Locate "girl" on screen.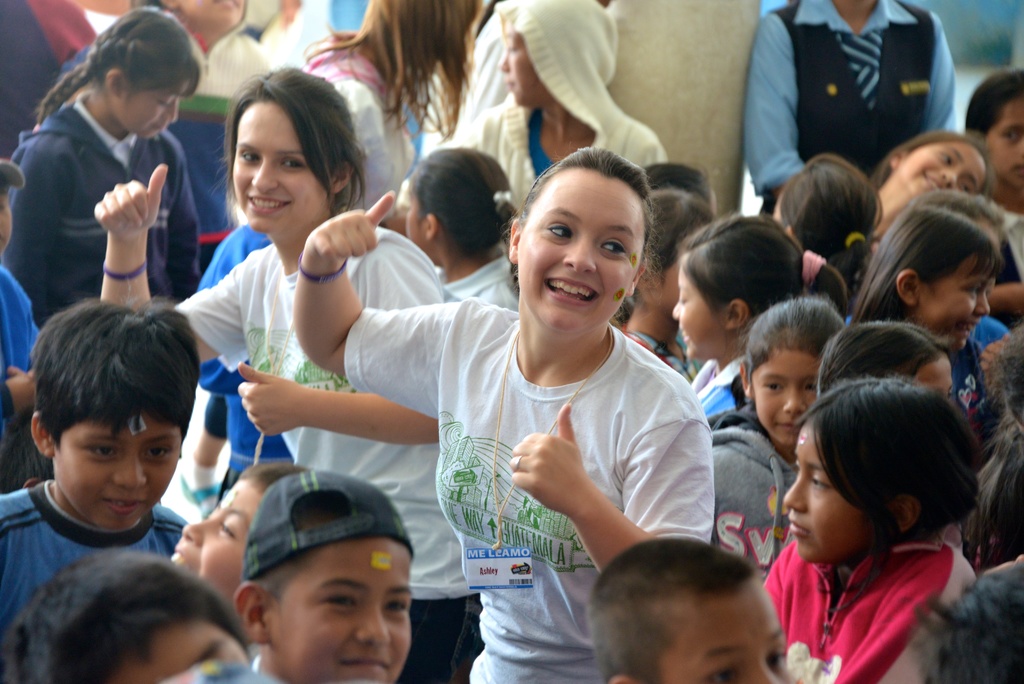
On screen at [292, 143, 714, 683].
